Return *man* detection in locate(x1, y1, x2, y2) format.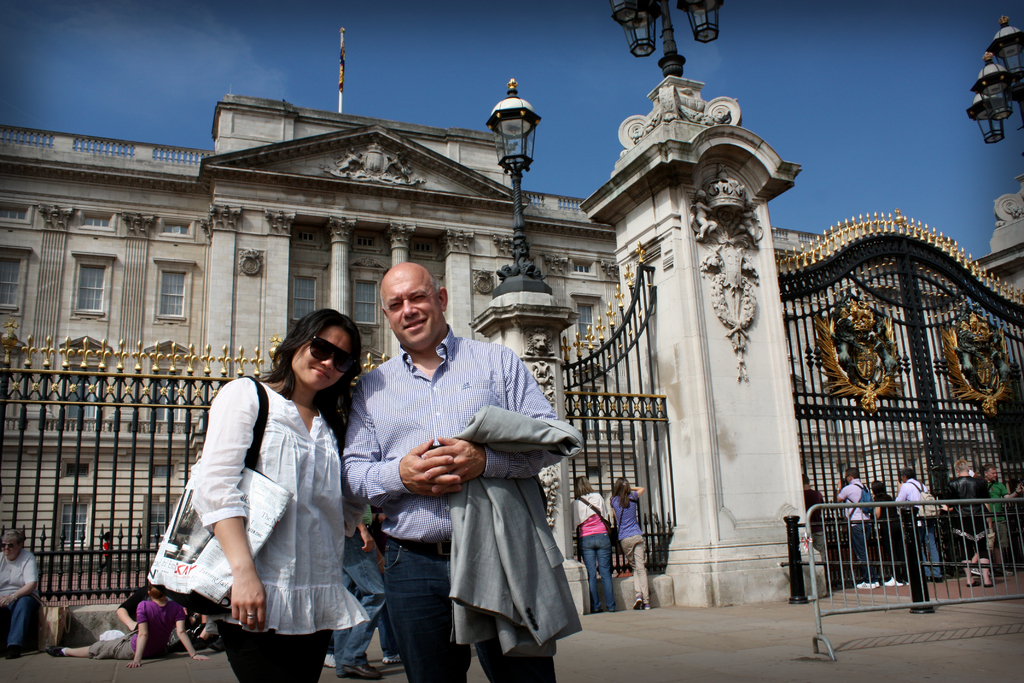
locate(164, 609, 218, 651).
